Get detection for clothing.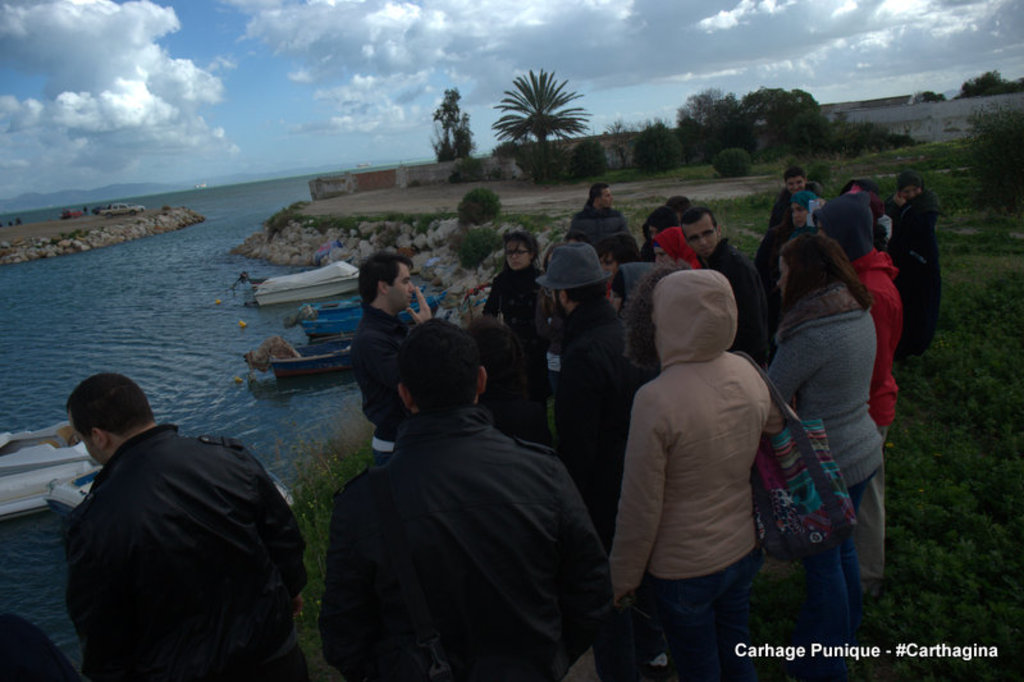
Detection: select_region(701, 228, 755, 357).
